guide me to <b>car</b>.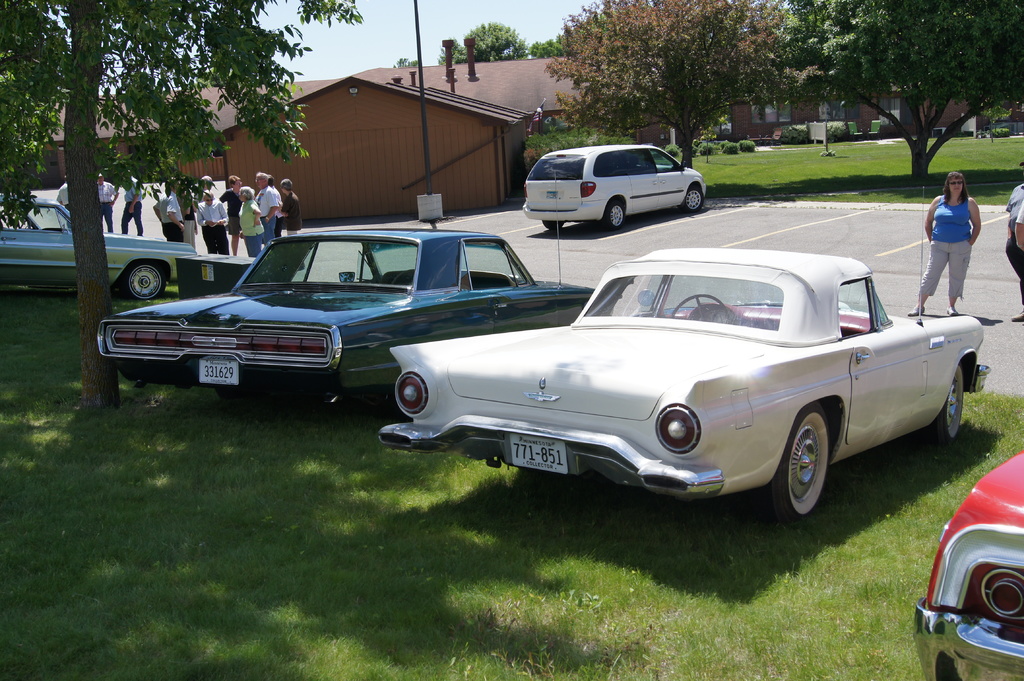
Guidance: 0,196,199,300.
